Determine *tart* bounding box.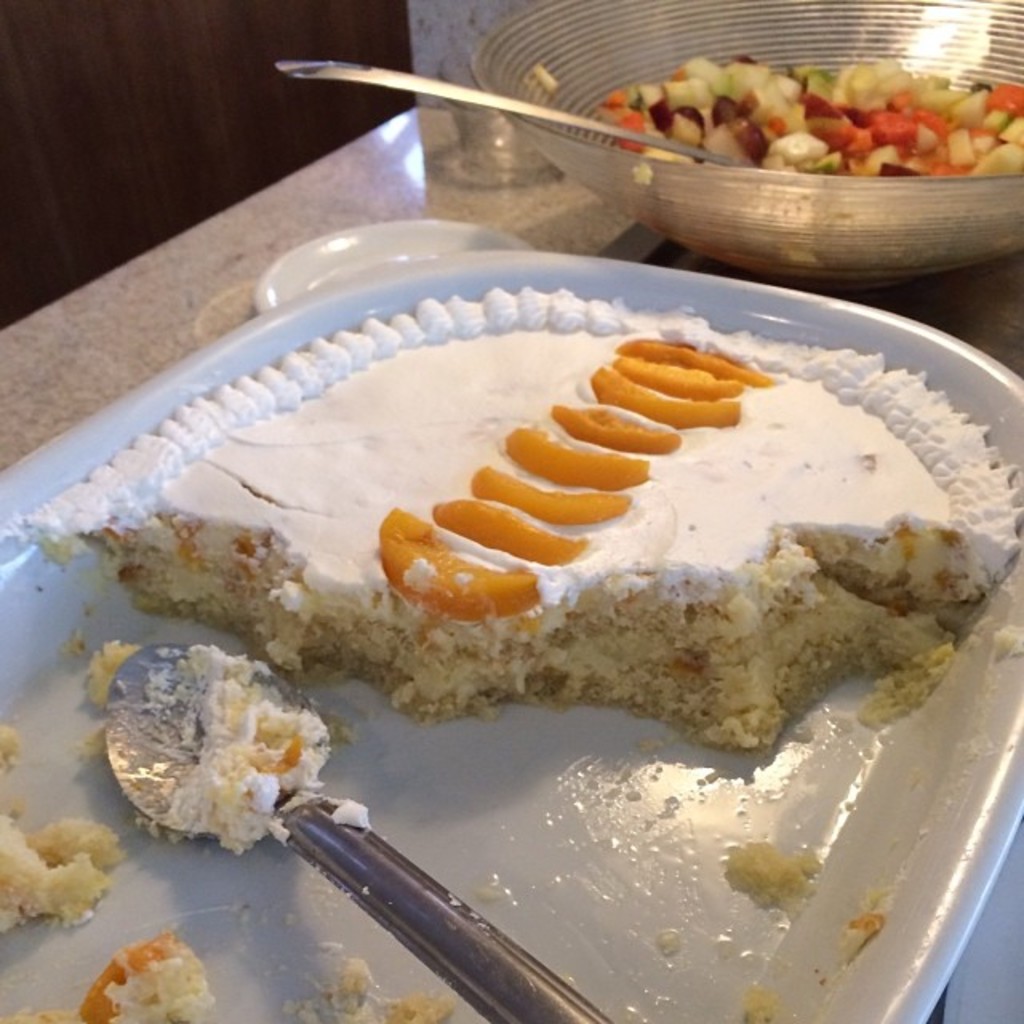
Determined: [10,285,1022,747].
